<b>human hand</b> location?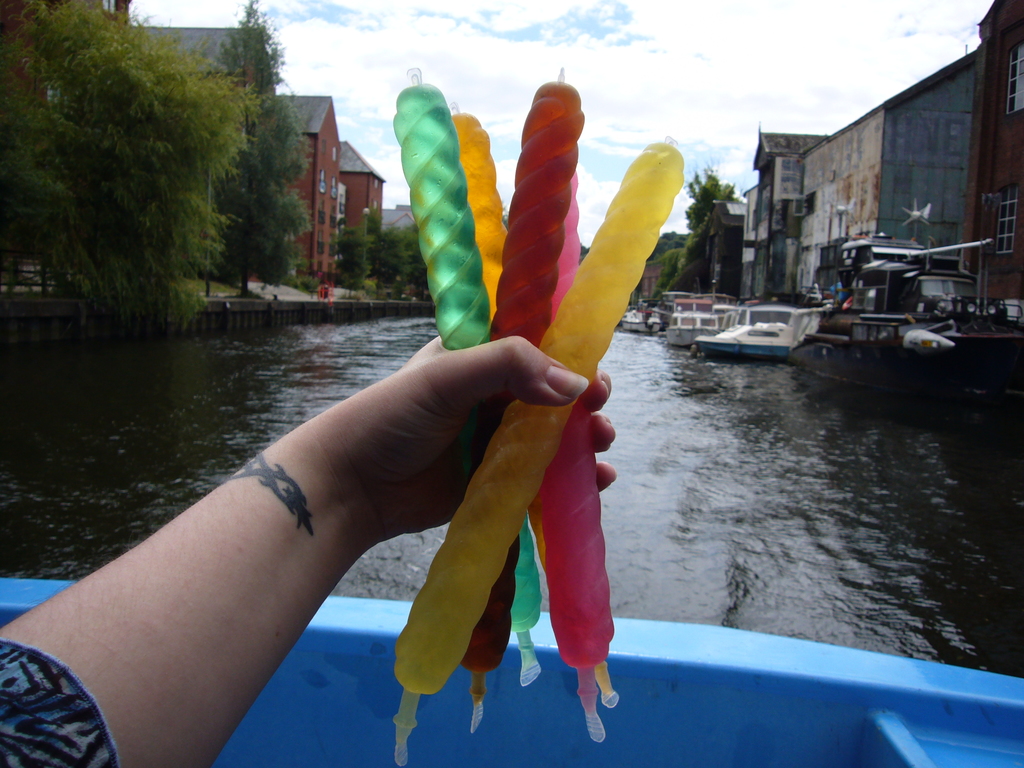
328 337 617 534
